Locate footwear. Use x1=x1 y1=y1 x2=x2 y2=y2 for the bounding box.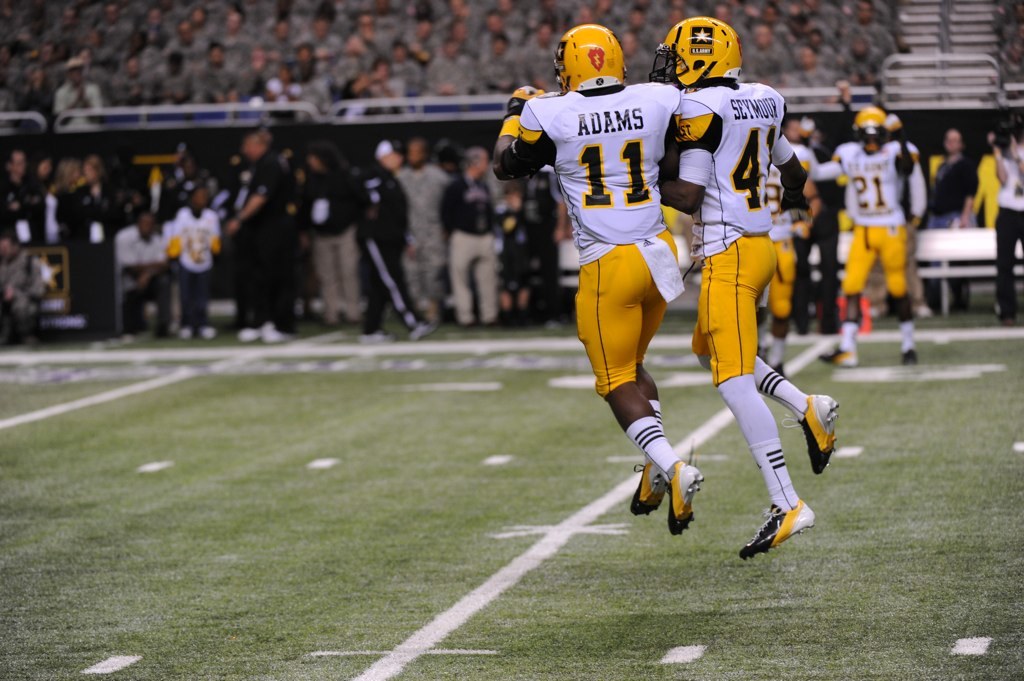
x1=664 y1=457 x2=710 y2=537.
